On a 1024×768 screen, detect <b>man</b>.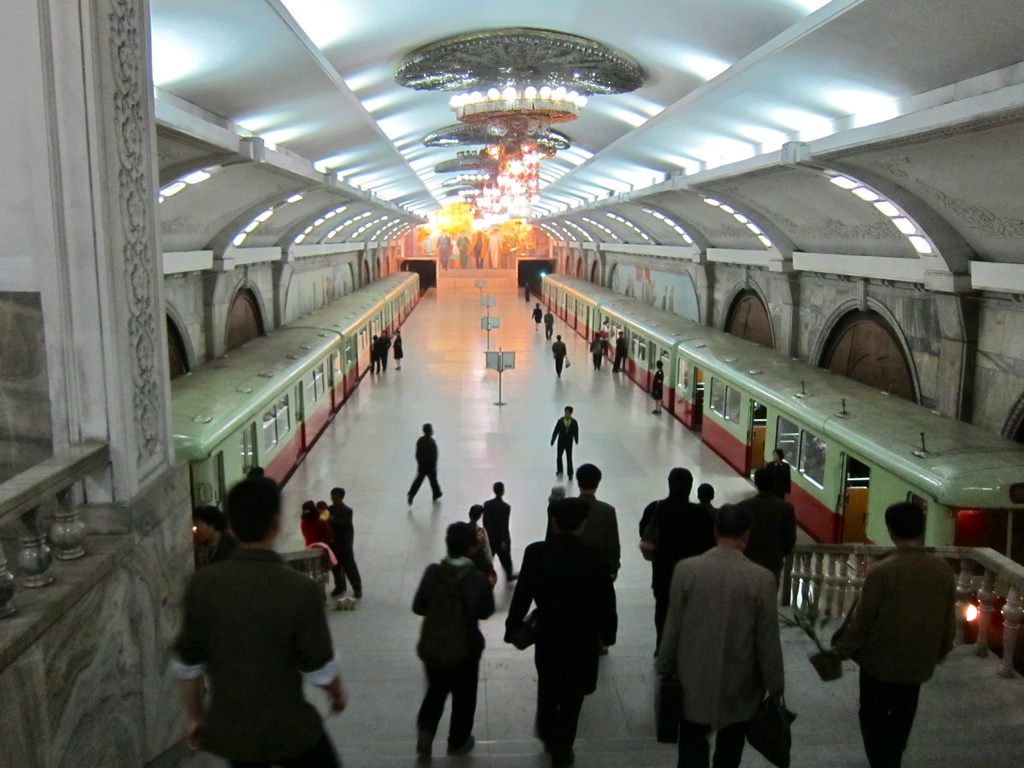
506, 230, 522, 268.
